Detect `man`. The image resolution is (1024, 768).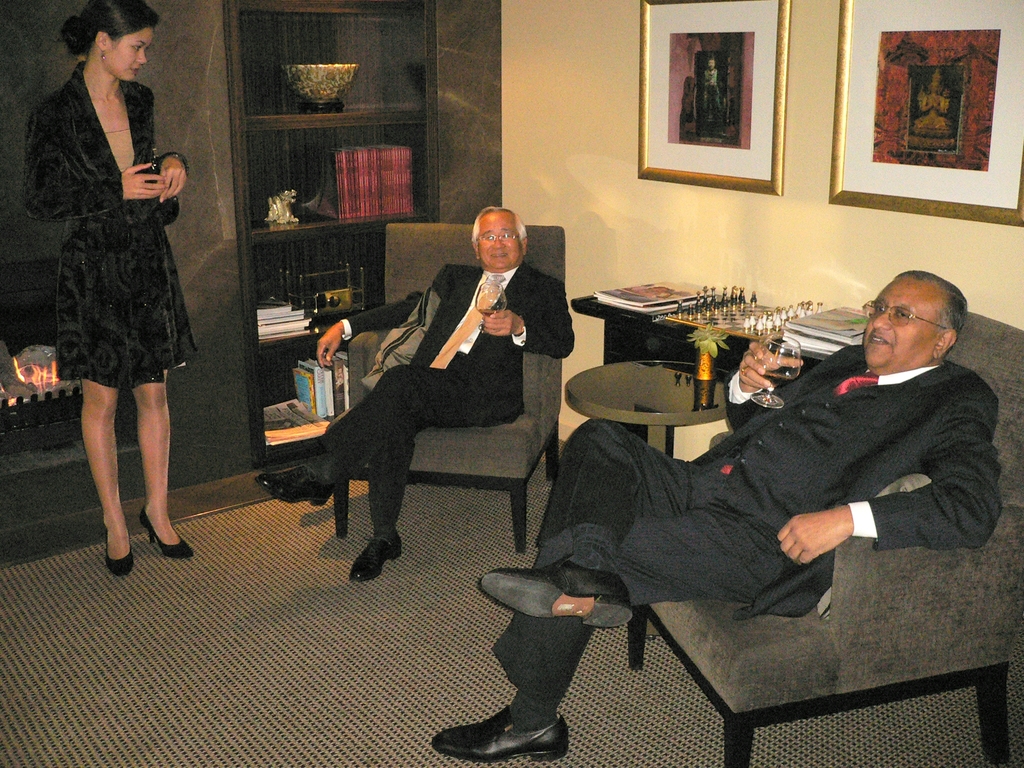
(435, 269, 1005, 763).
